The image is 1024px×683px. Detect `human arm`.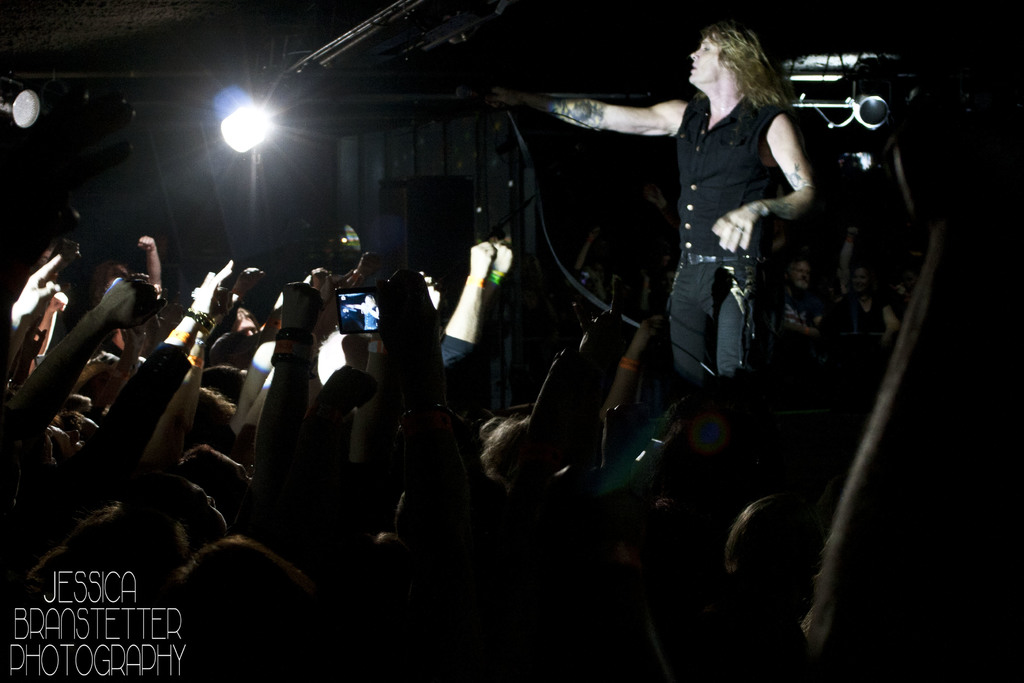
Detection: region(598, 311, 665, 424).
